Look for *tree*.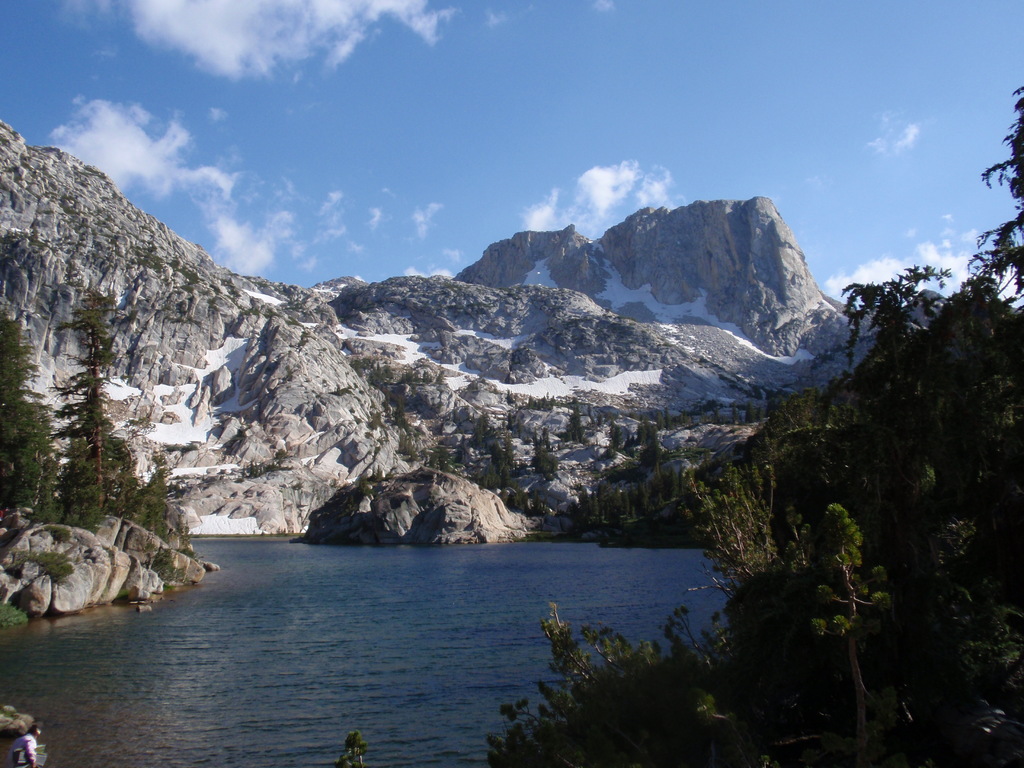
Found: bbox=(601, 424, 624, 461).
